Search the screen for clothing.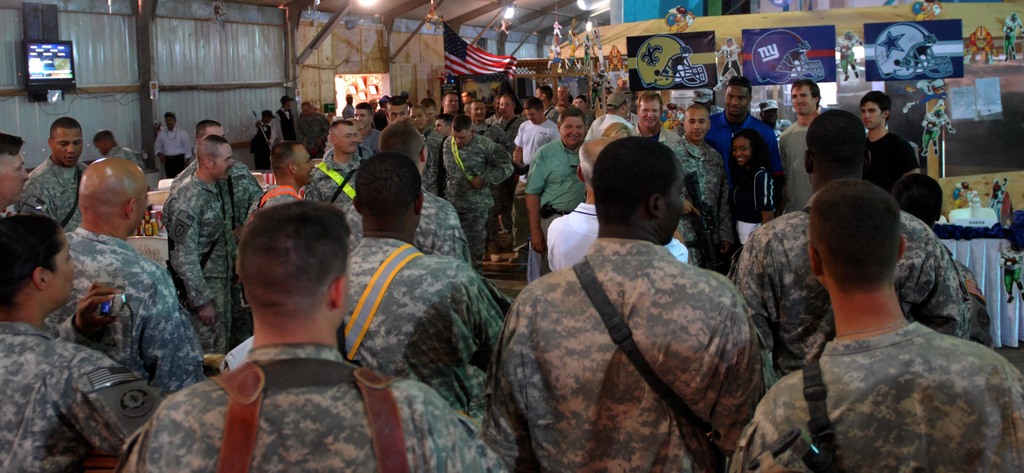
Found at [737,318,1023,472].
